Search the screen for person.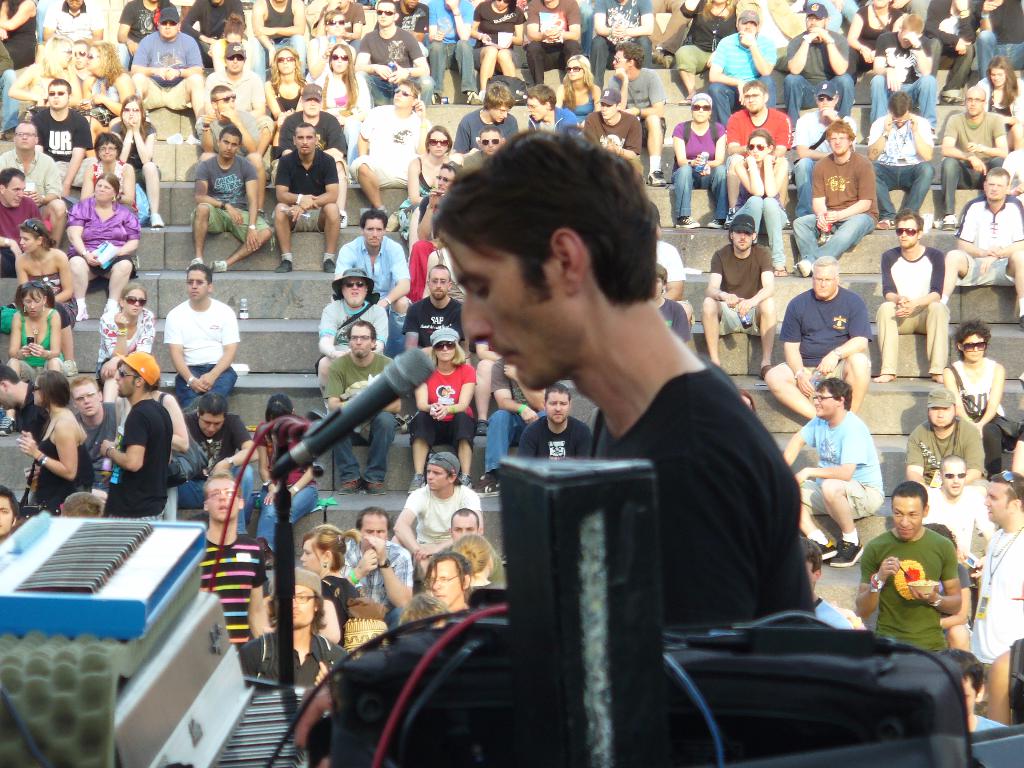
Found at locate(719, 82, 815, 220).
